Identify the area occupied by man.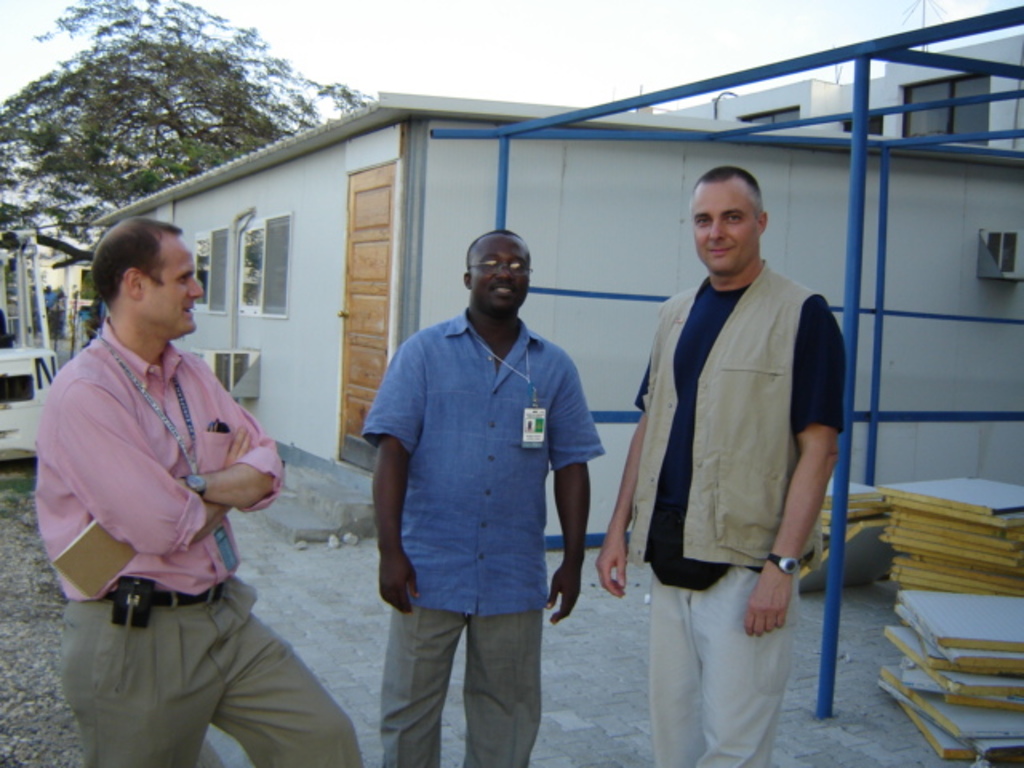
Area: 354,232,597,750.
